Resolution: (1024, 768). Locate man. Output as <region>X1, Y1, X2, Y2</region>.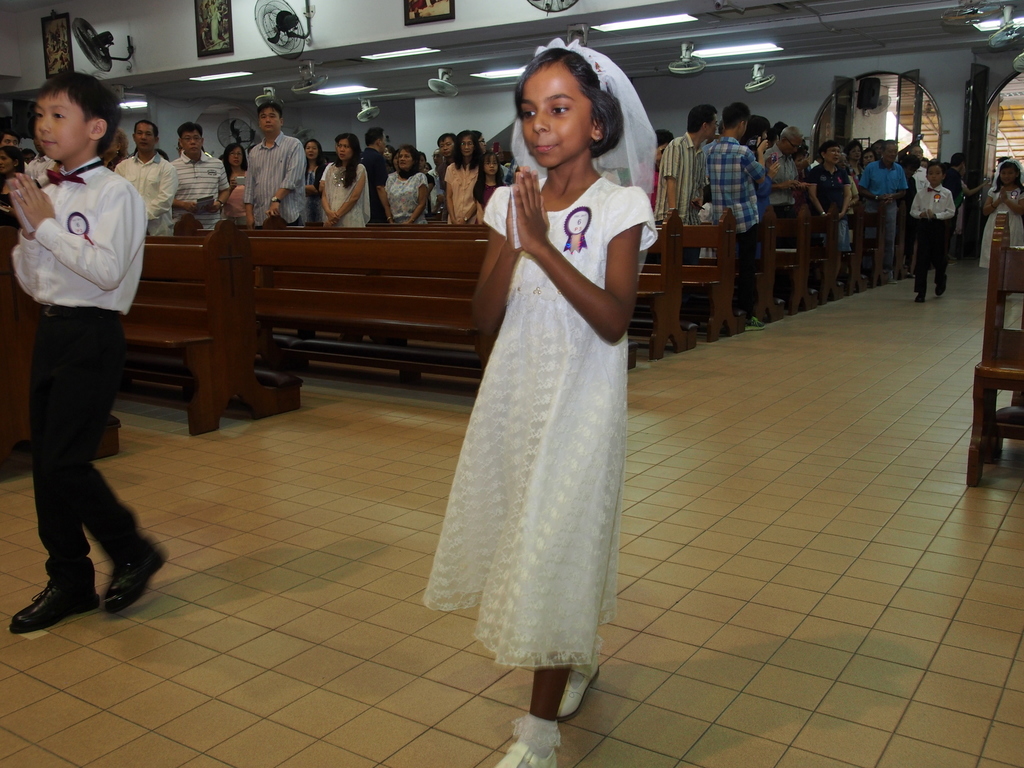
<region>860, 136, 909, 271</region>.
